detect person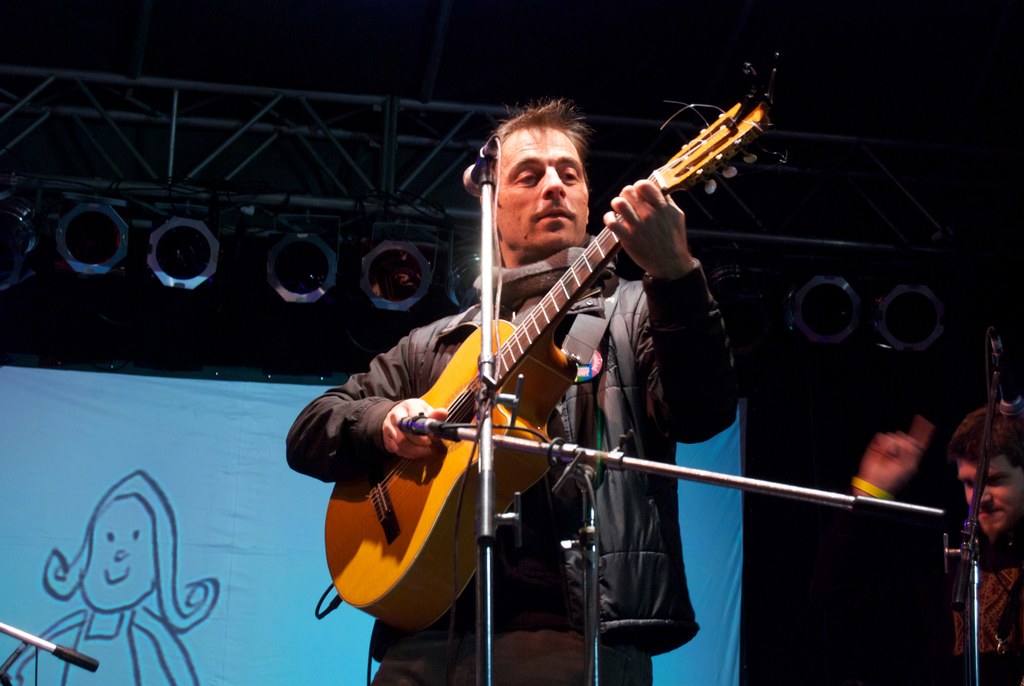
837/402/1023/685
